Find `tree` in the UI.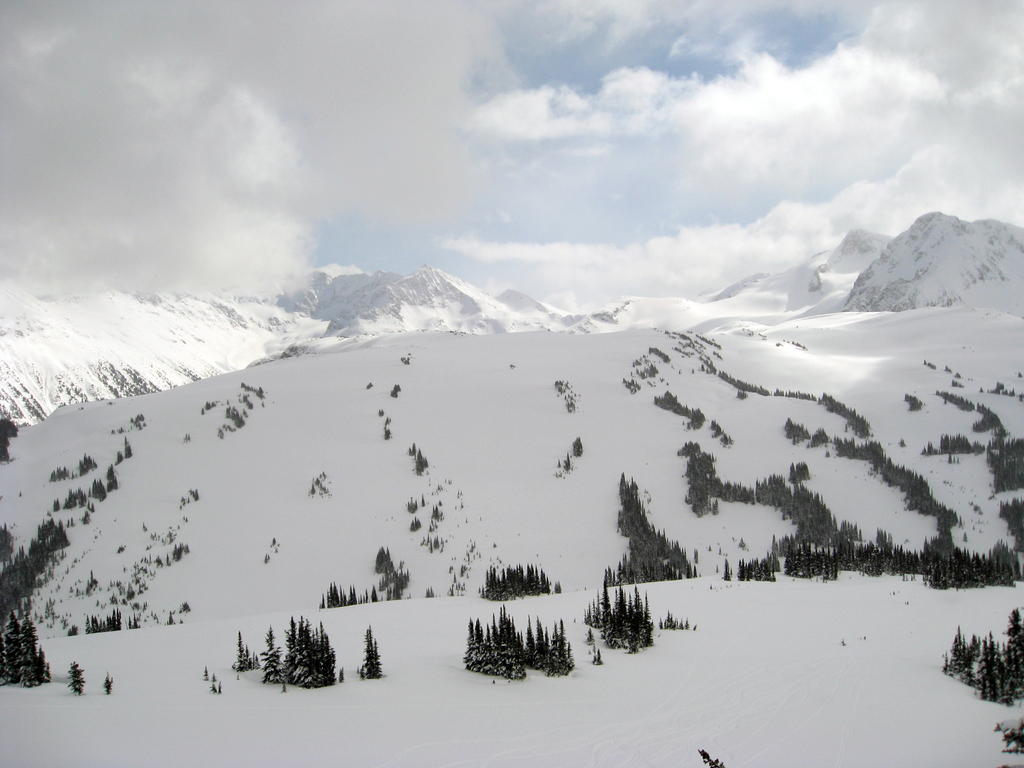
UI element at bbox=(359, 626, 383, 678).
